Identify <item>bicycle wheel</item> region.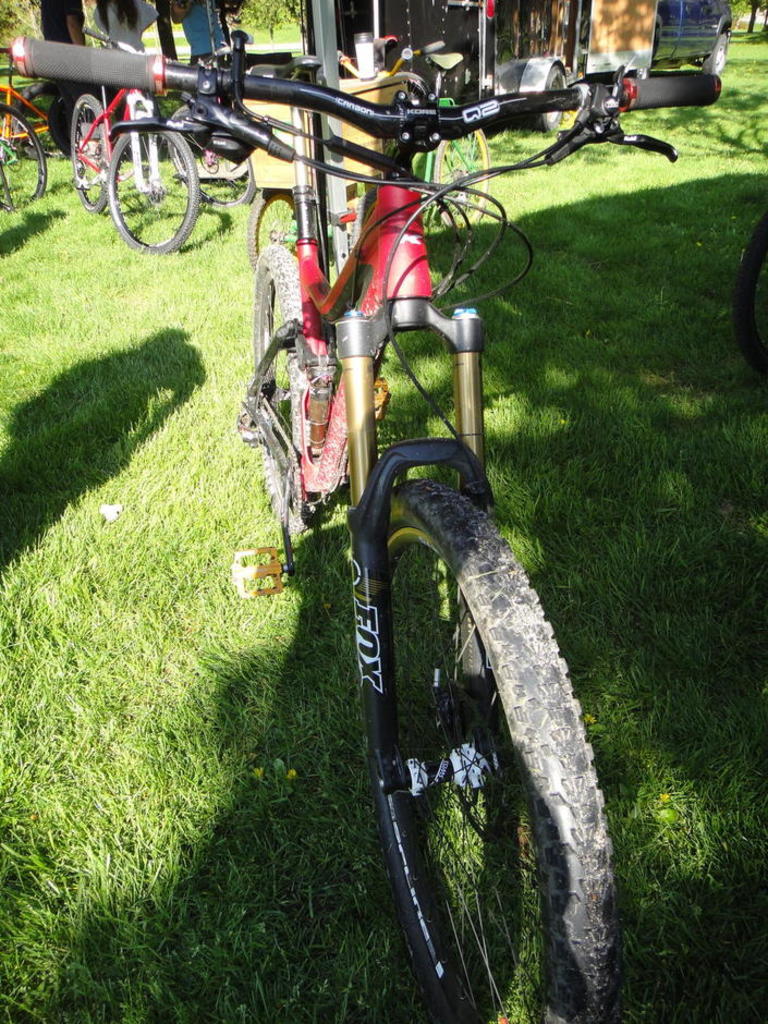
Region: [345, 441, 626, 997].
